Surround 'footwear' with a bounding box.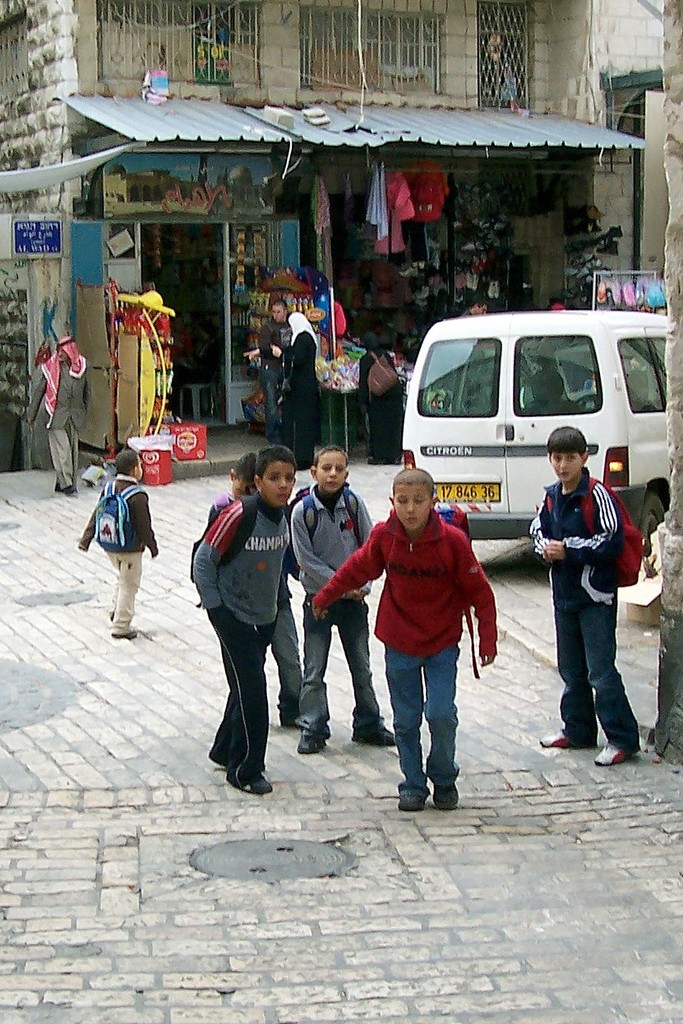
rect(113, 628, 141, 640).
